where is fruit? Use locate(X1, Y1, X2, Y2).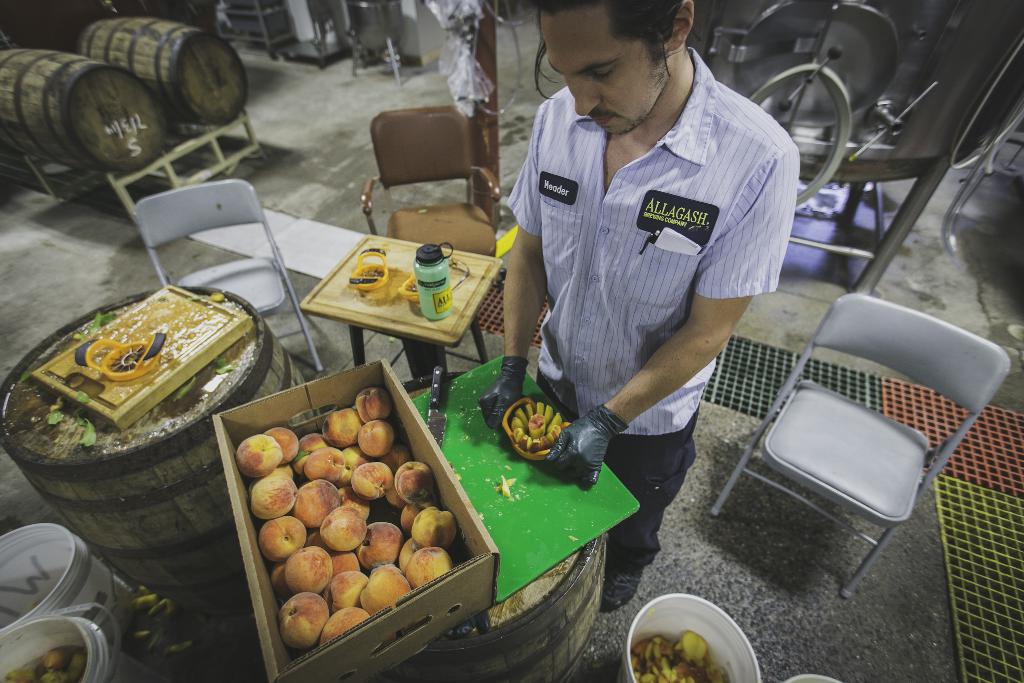
locate(66, 646, 88, 682).
